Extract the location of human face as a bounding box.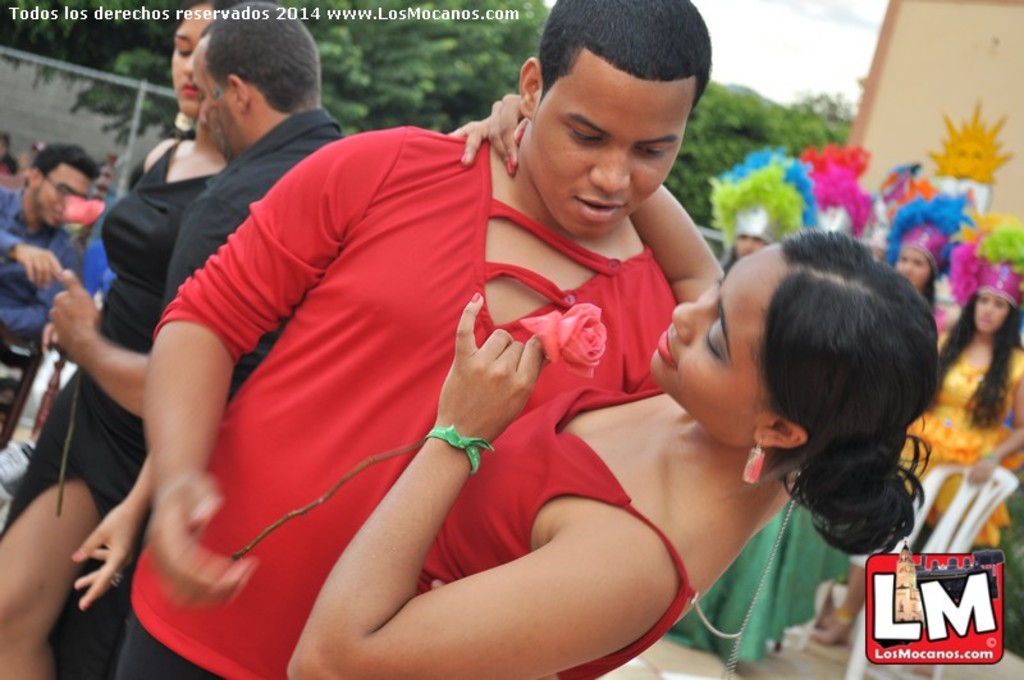
region(530, 78, 691, 238).
